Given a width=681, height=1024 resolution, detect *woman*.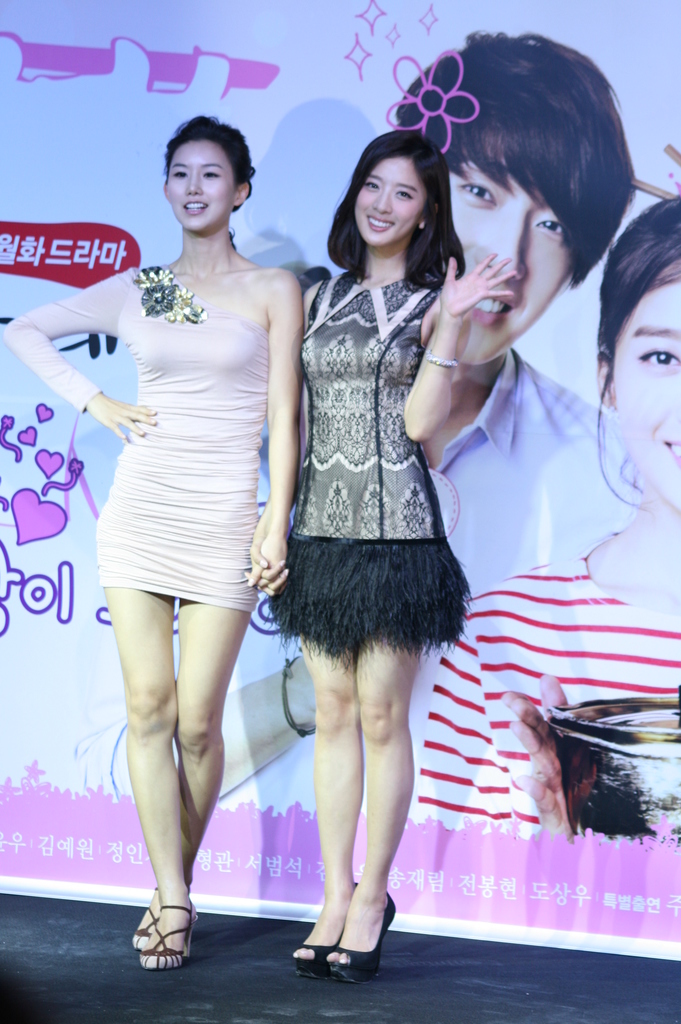
<region>410, 188, 680, 836</region>.
